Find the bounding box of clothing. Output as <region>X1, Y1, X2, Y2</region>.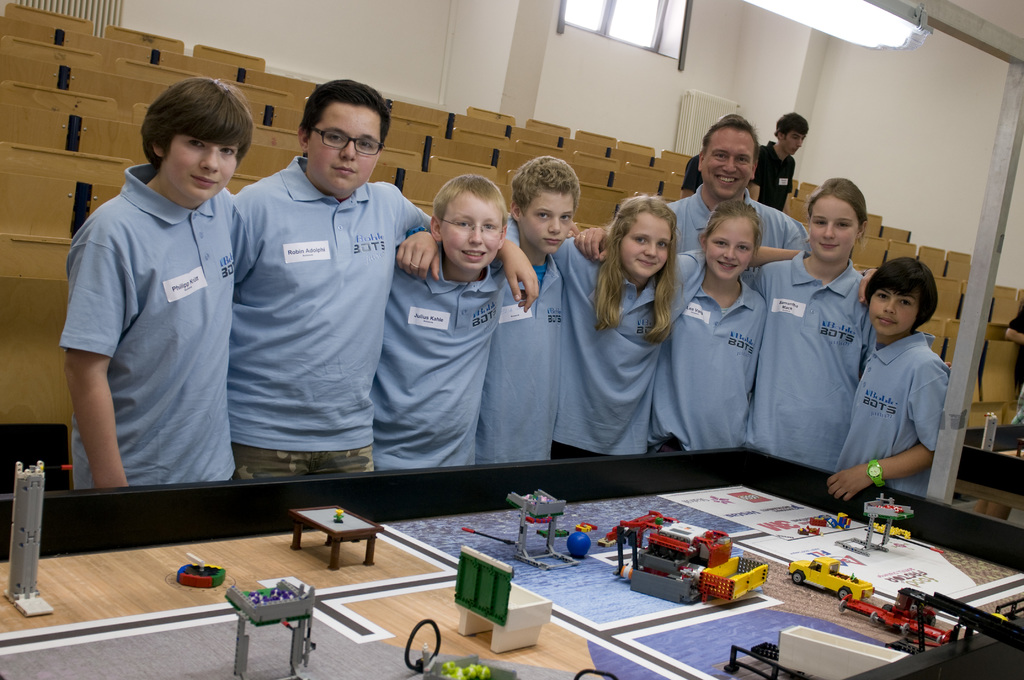
<region>550, 231, 708, 450</region>.
